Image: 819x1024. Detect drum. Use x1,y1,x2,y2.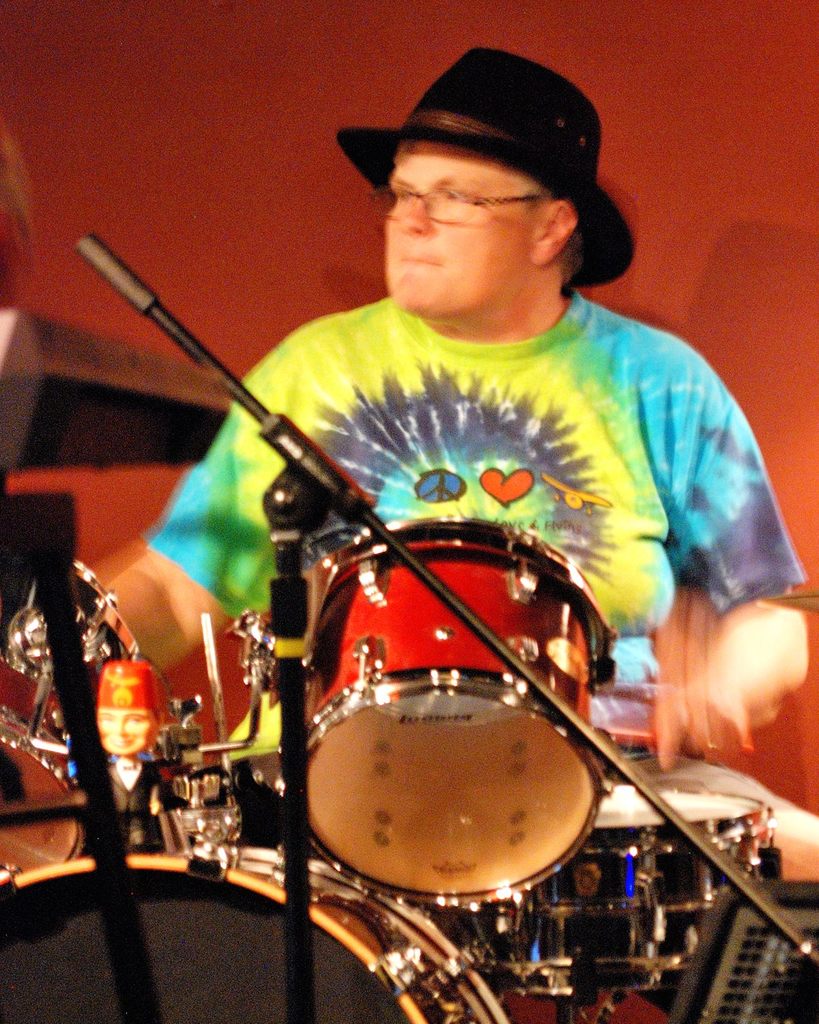
326,521,605,909.
